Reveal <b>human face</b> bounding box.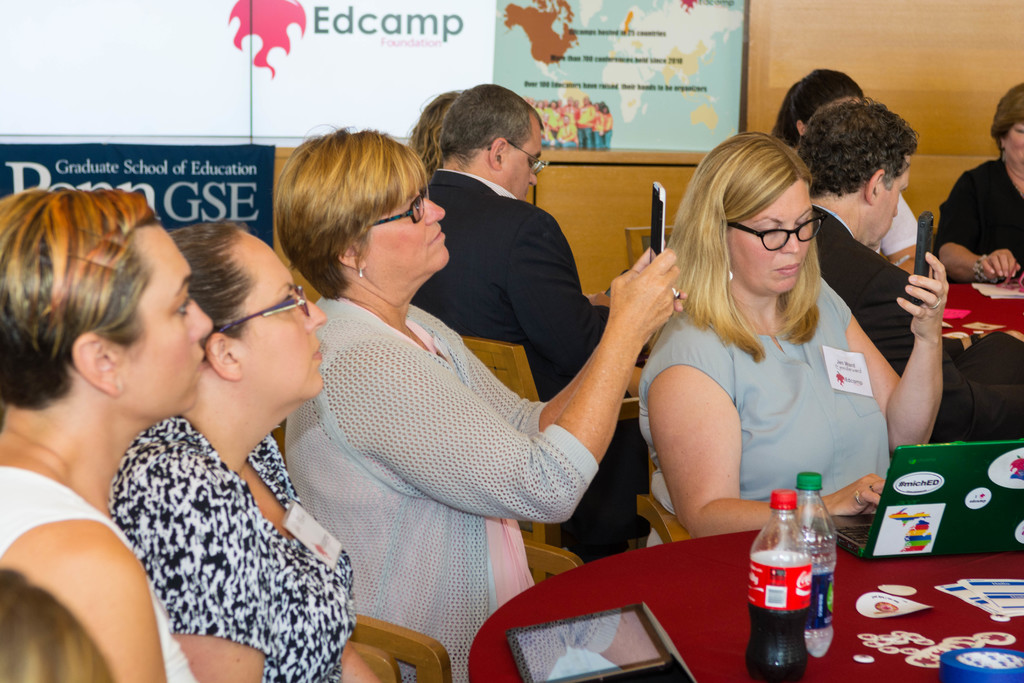
Revealed: 872/151/911/254.
